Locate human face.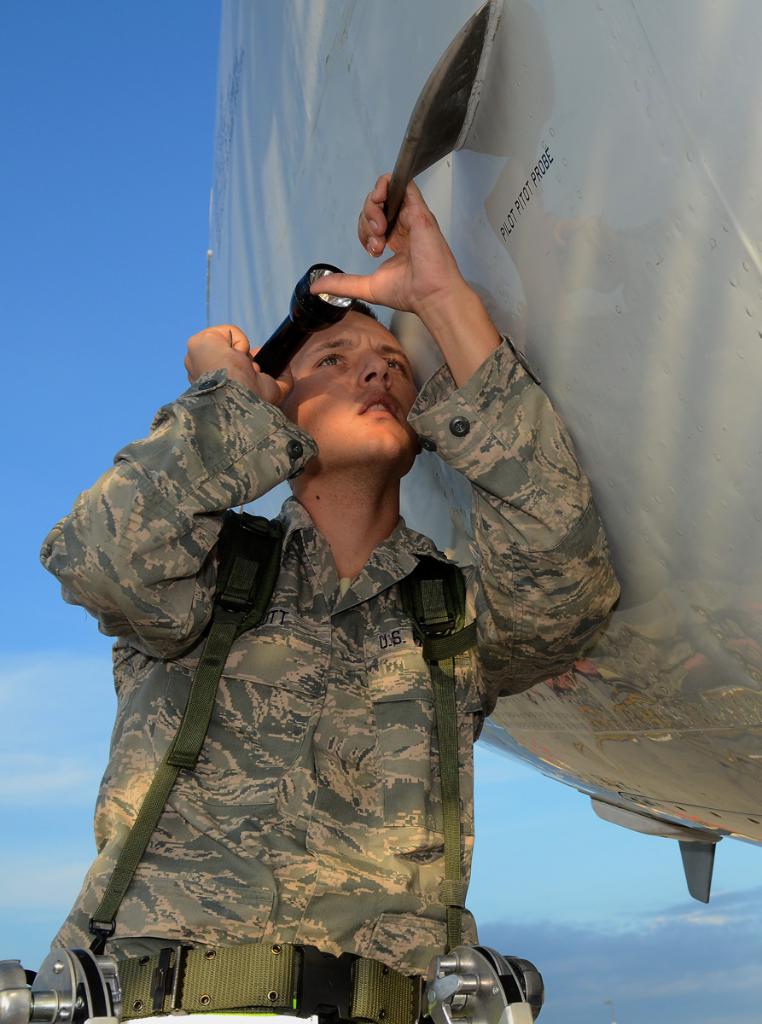
Bounding box: Rect(284, 307, 422, 451).
